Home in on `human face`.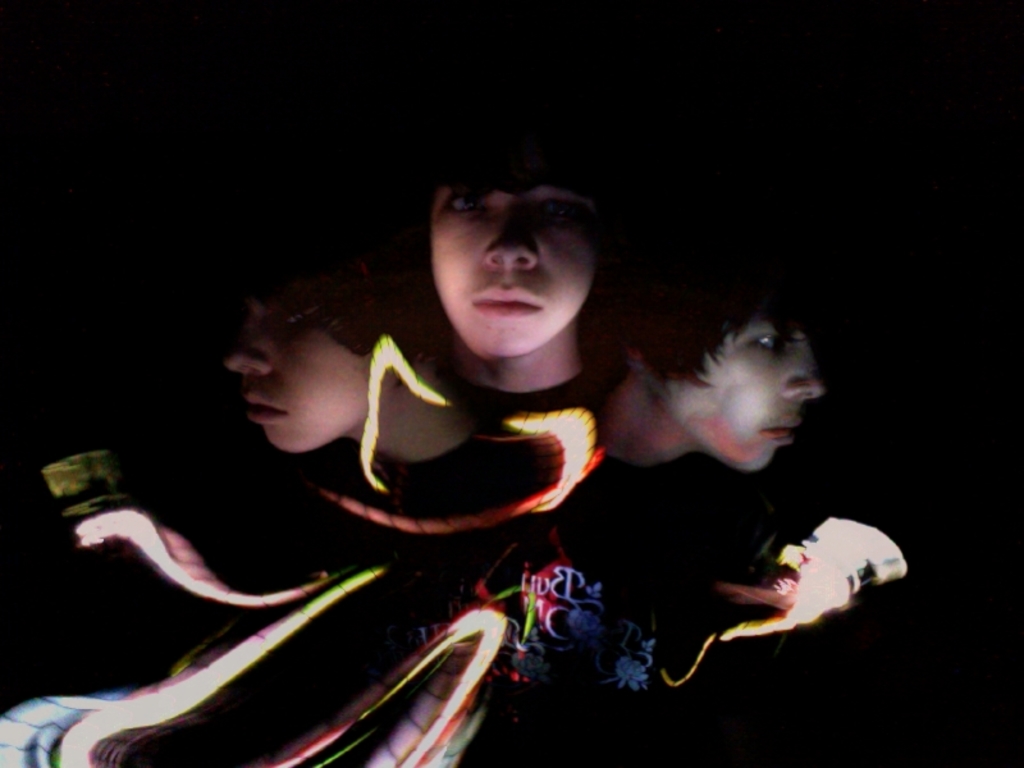
Homed in at [x1=215, y1=284, x2=426, y2=449].
